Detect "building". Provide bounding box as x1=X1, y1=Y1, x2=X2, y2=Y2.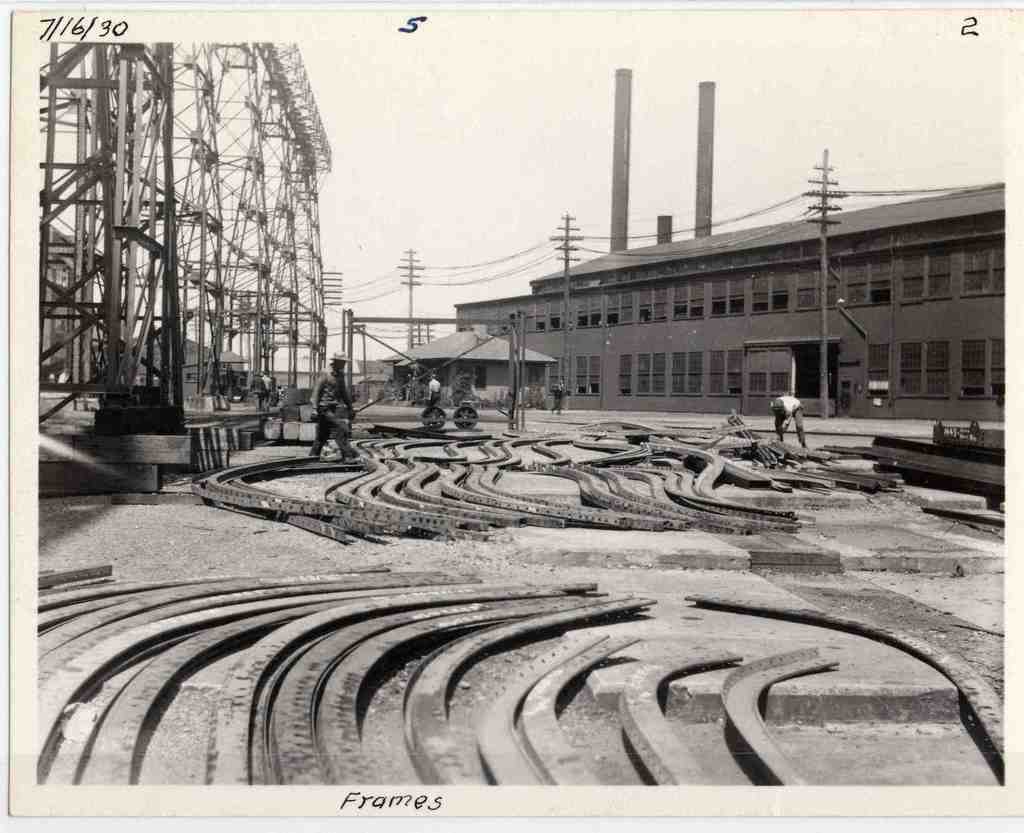
x1=460, y1=186, x2=1010, y2=411.
